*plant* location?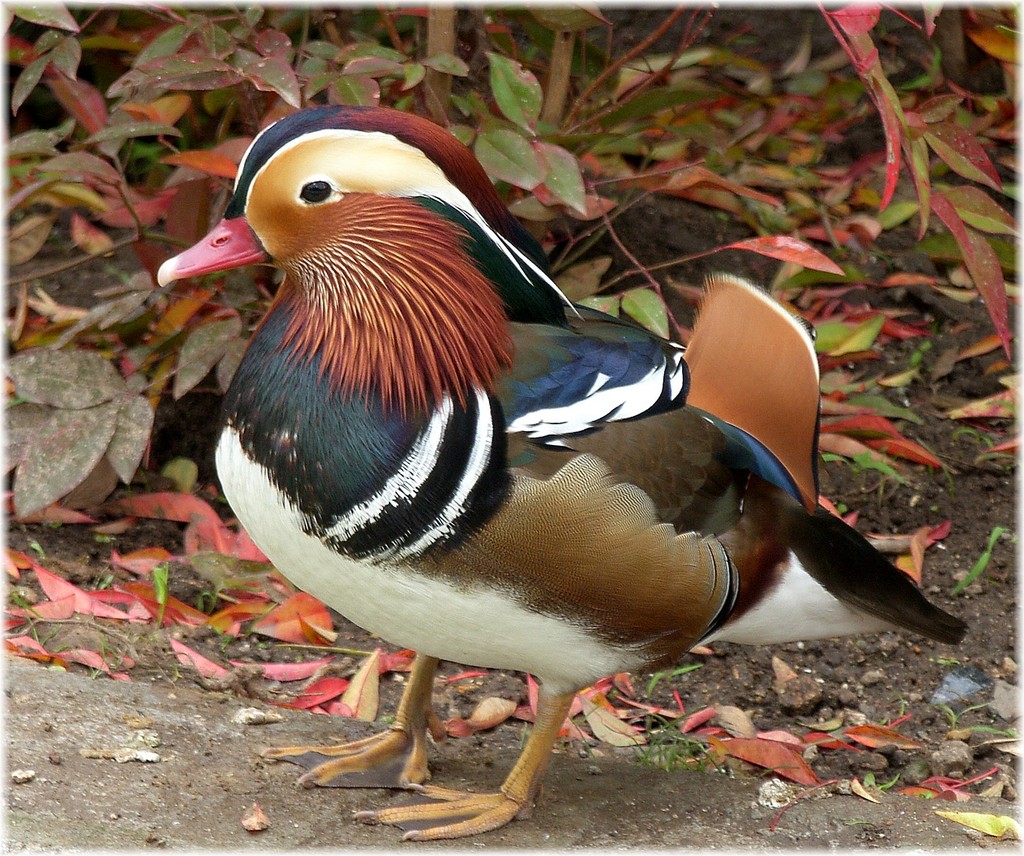
<bbox>98, 573, 117, 591</bbox>
